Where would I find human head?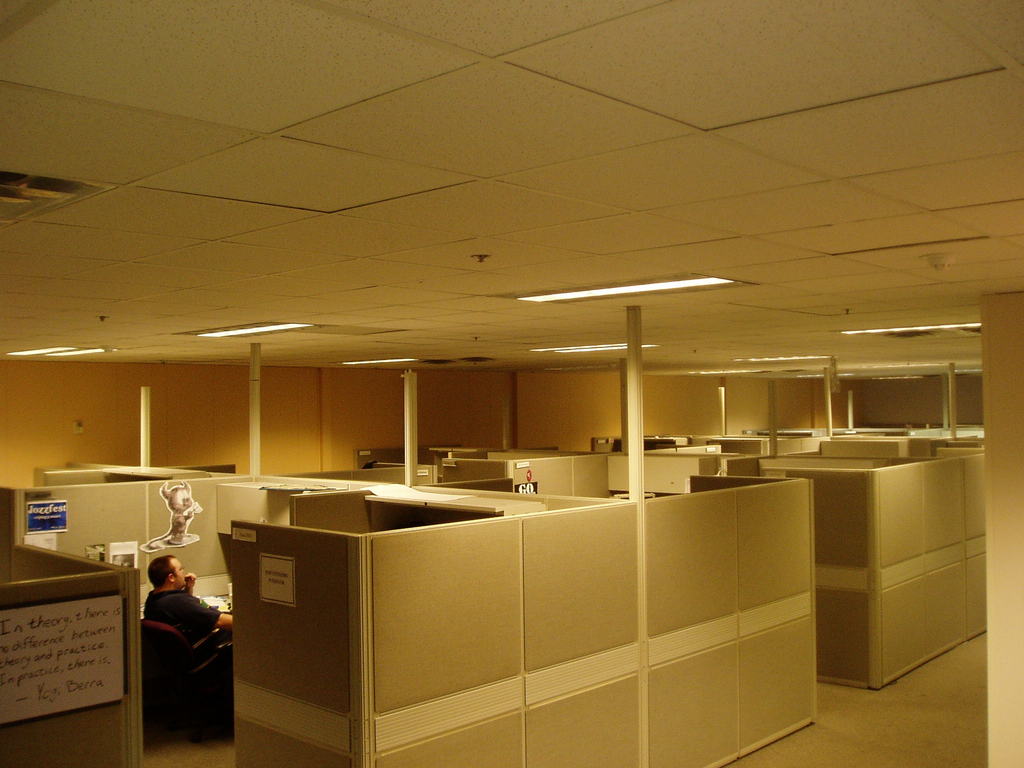
At bbox=[150, 550, 192, 591].
